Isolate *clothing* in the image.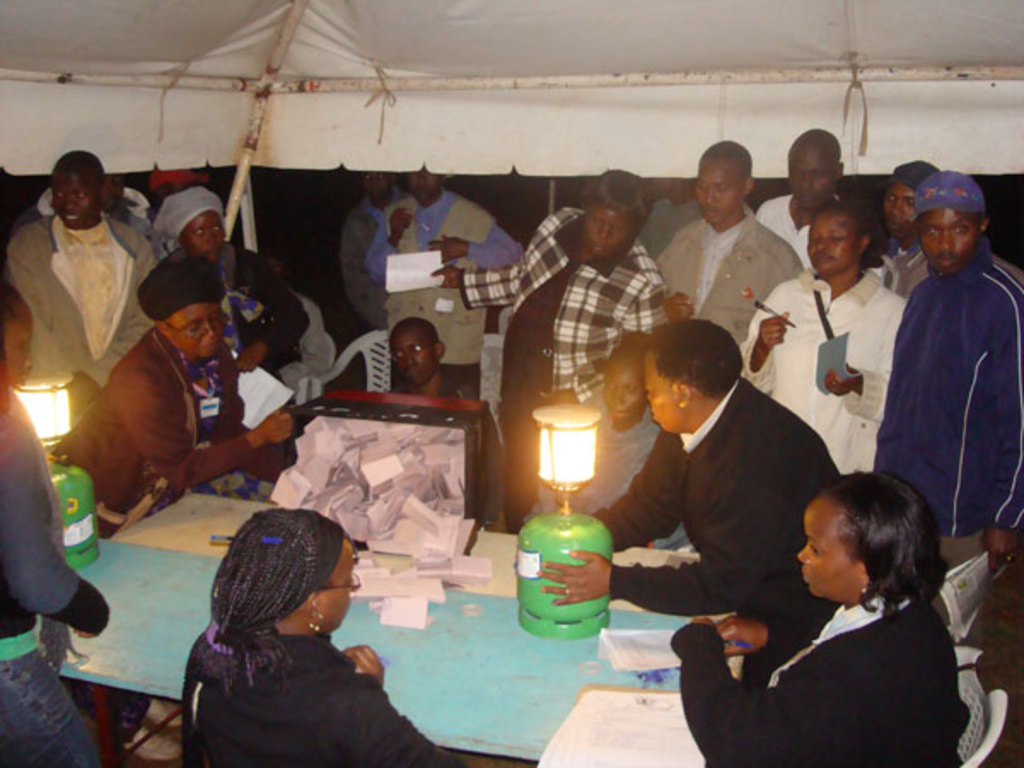
Isolated region: (529, 396, 696, 548).
